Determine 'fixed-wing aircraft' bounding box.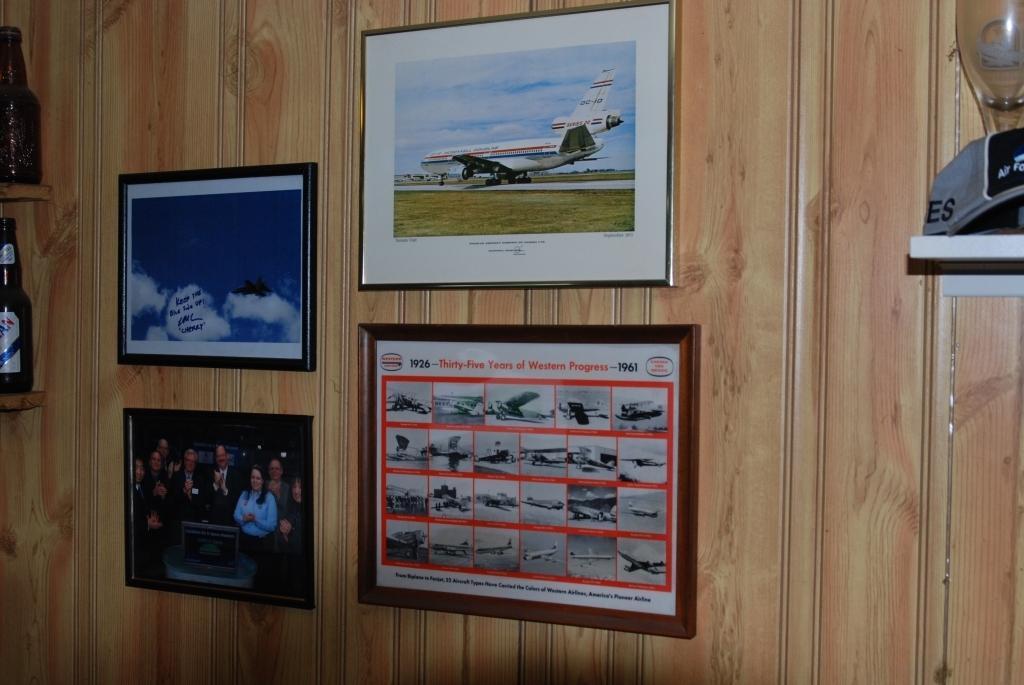
Determined: left=615, top=400, right=674, bottom=424.
